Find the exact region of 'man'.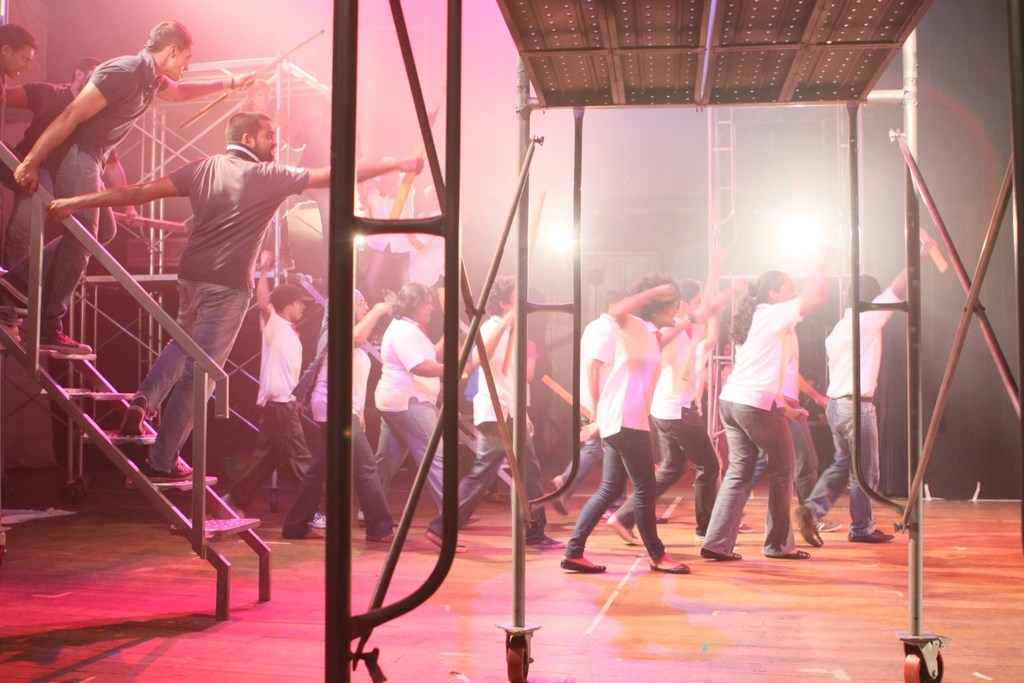
Exact region: {"x1": 221, "y1": 247, "x2": 325, "y2": 532}.
